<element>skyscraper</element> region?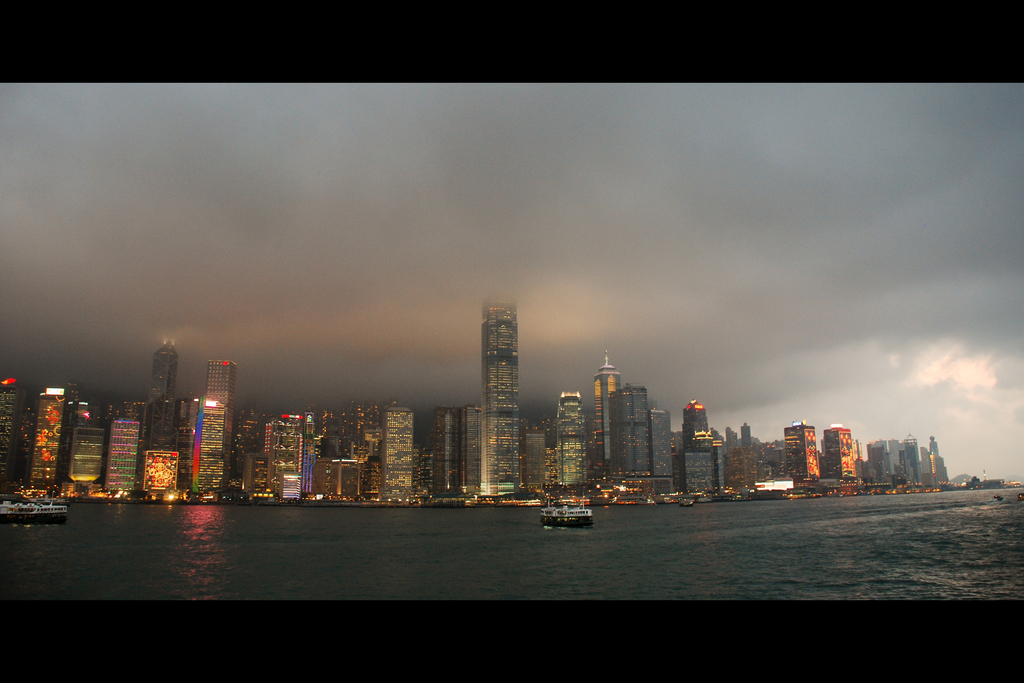
[x1=479, y1=278, x2=523, y2=496]
